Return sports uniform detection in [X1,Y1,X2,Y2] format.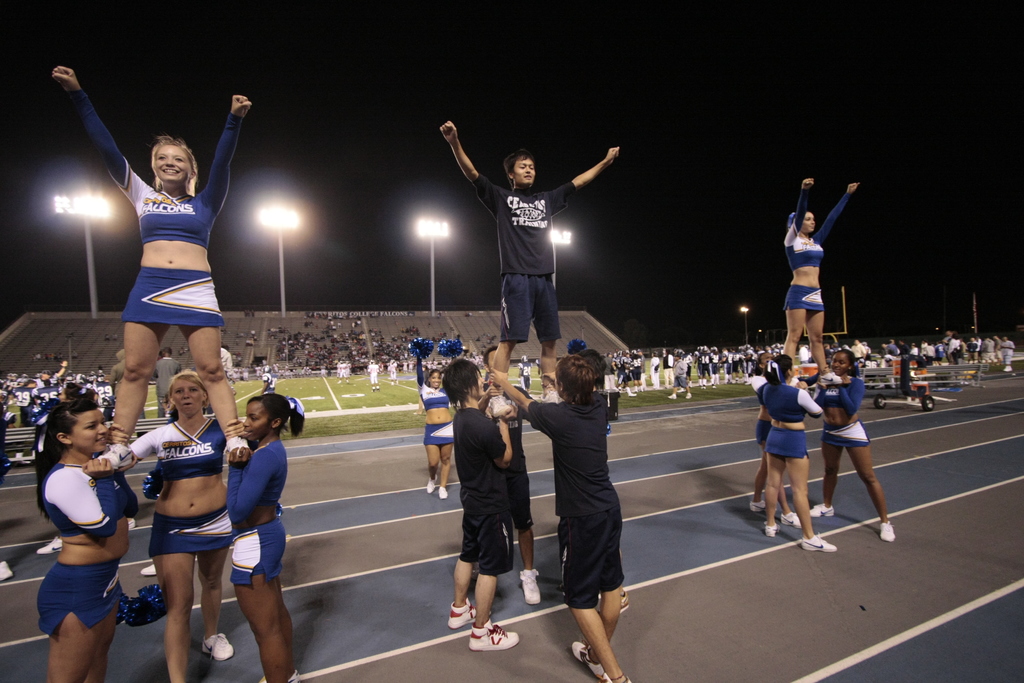
[426,425,476,443].
